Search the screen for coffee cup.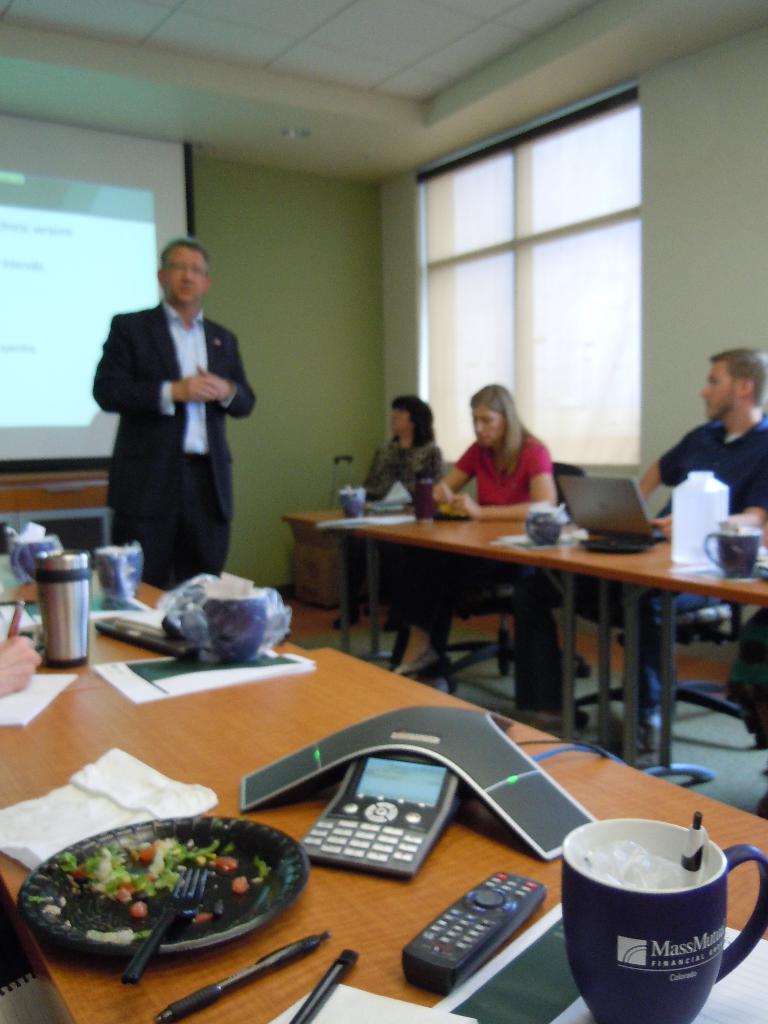
Found at 333,487,369,518.
